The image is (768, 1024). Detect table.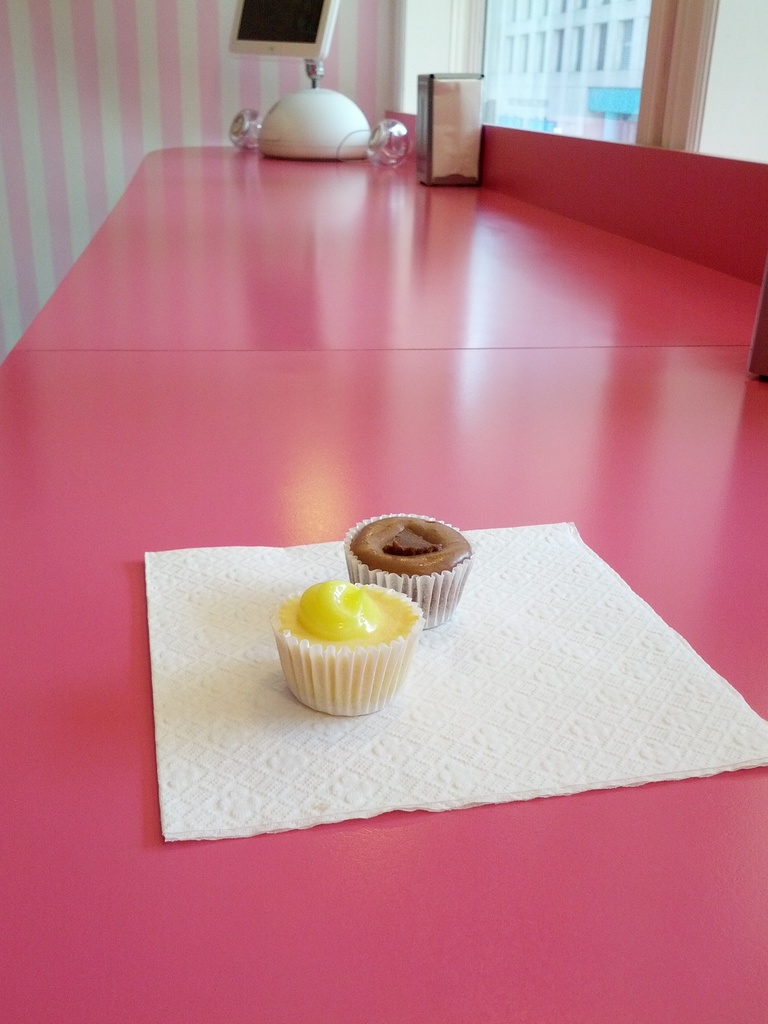
Detection: region(0, 162, 709, 904).
